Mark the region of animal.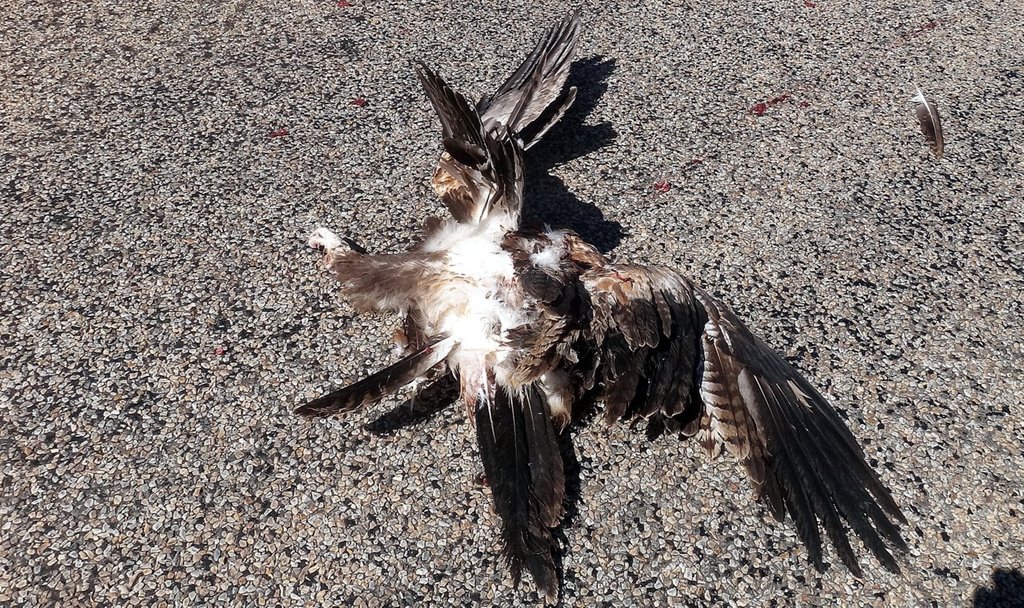
Region: box(319, 9, 907, 597).
